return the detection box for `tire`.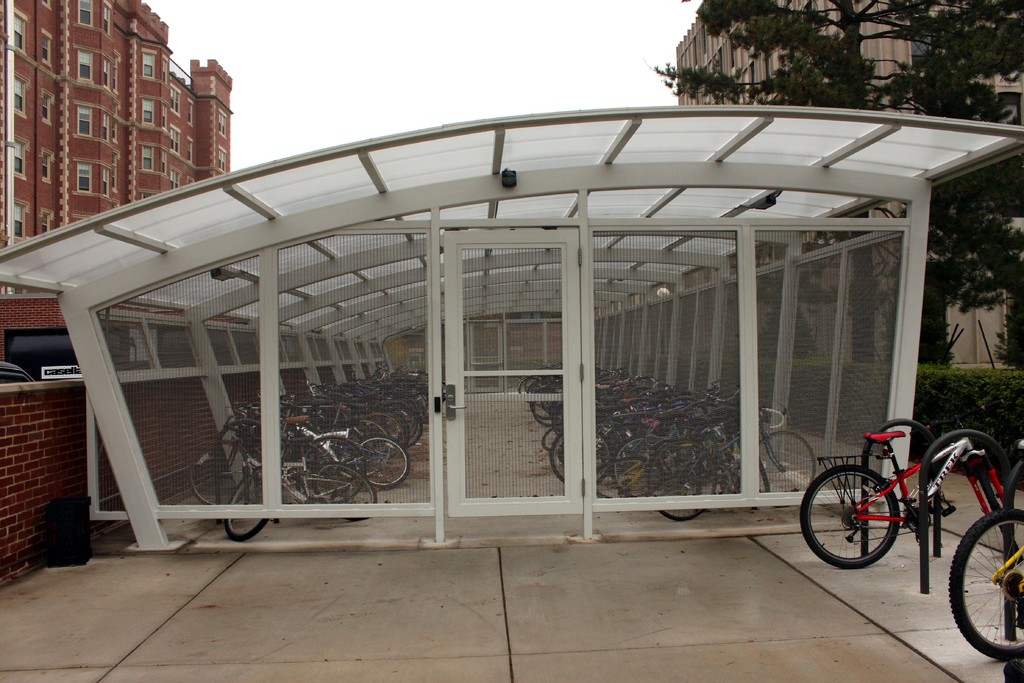
rect(611, 434, 666, 498).
